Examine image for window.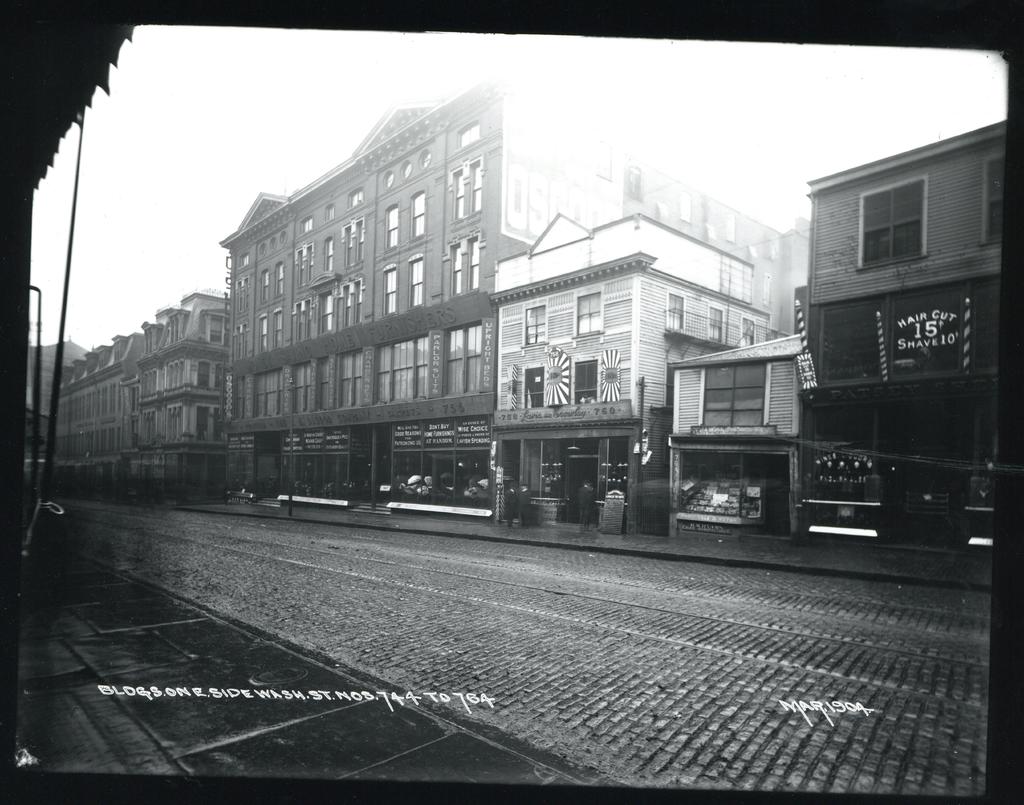
Examination result: <region>291, 244, 310, 289</region>.
